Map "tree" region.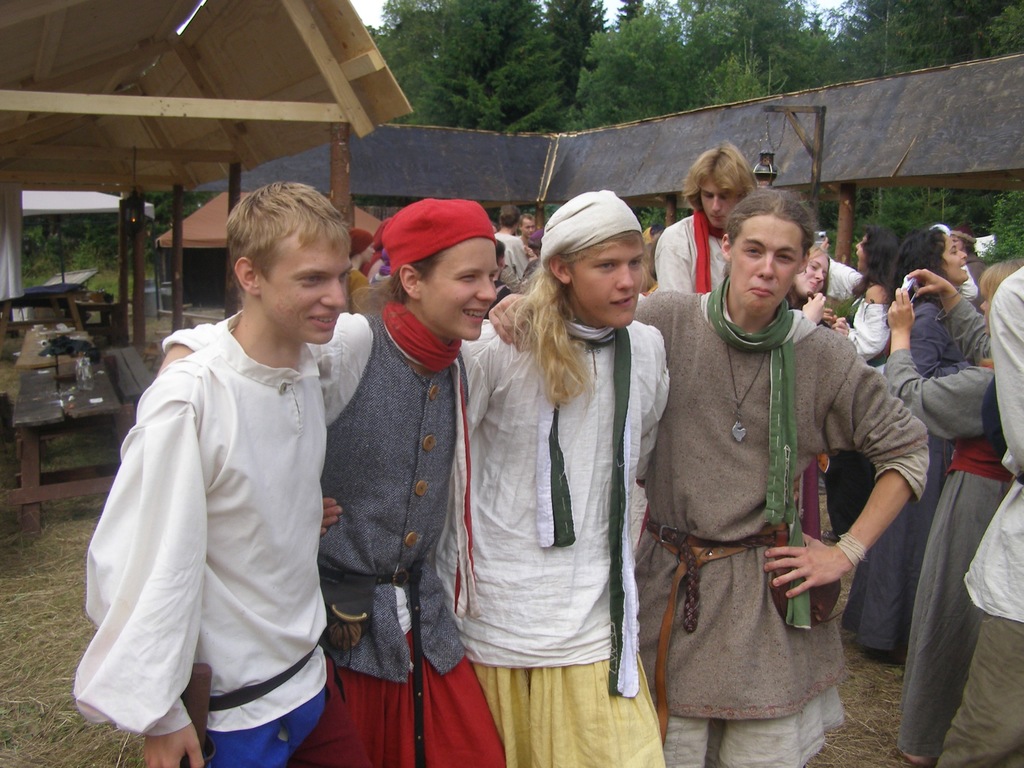
Mapped to left=701, top=39, right=781, bottom=109.
